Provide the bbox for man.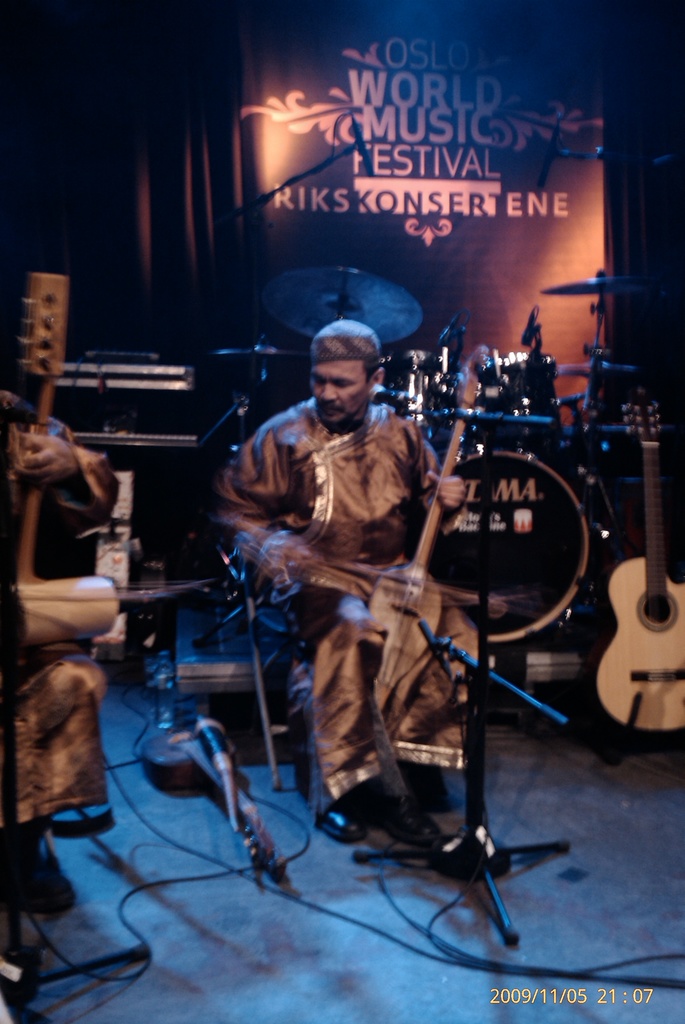
x1=243 y1=367 x2=468 y2=816.
